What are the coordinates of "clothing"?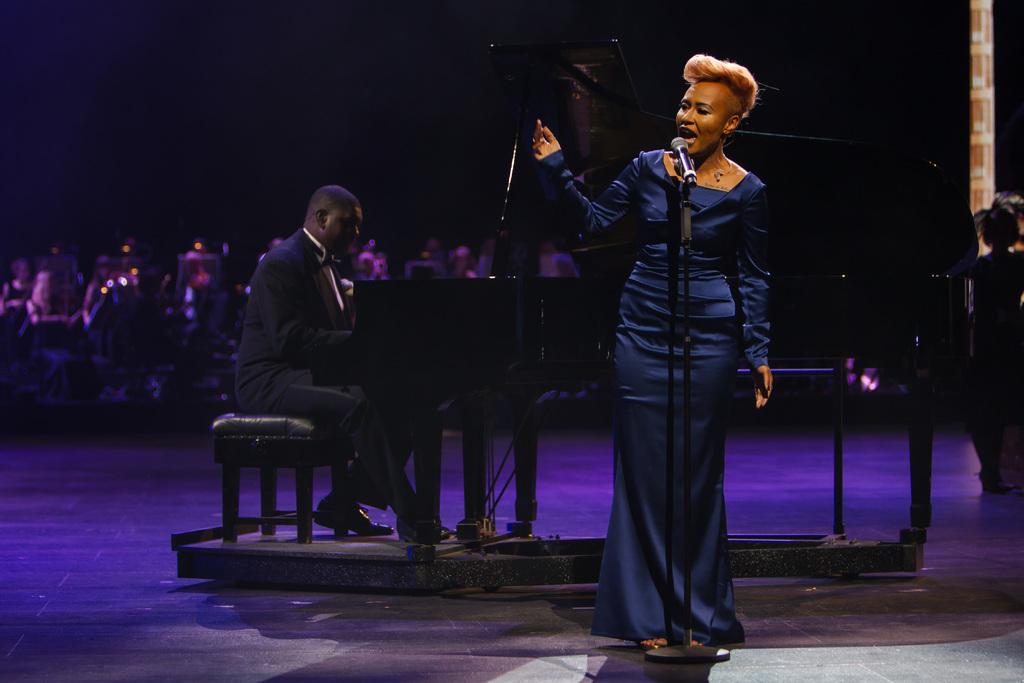
BBox(230, 226, 388, 509).
